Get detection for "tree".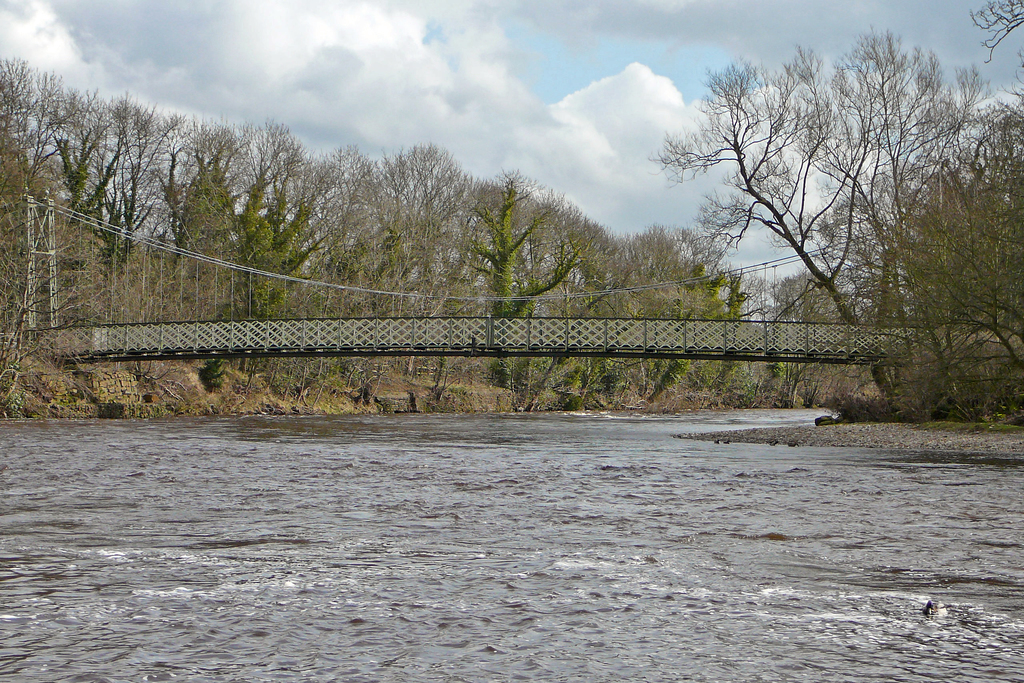
Detection: 435/163/571/374.
